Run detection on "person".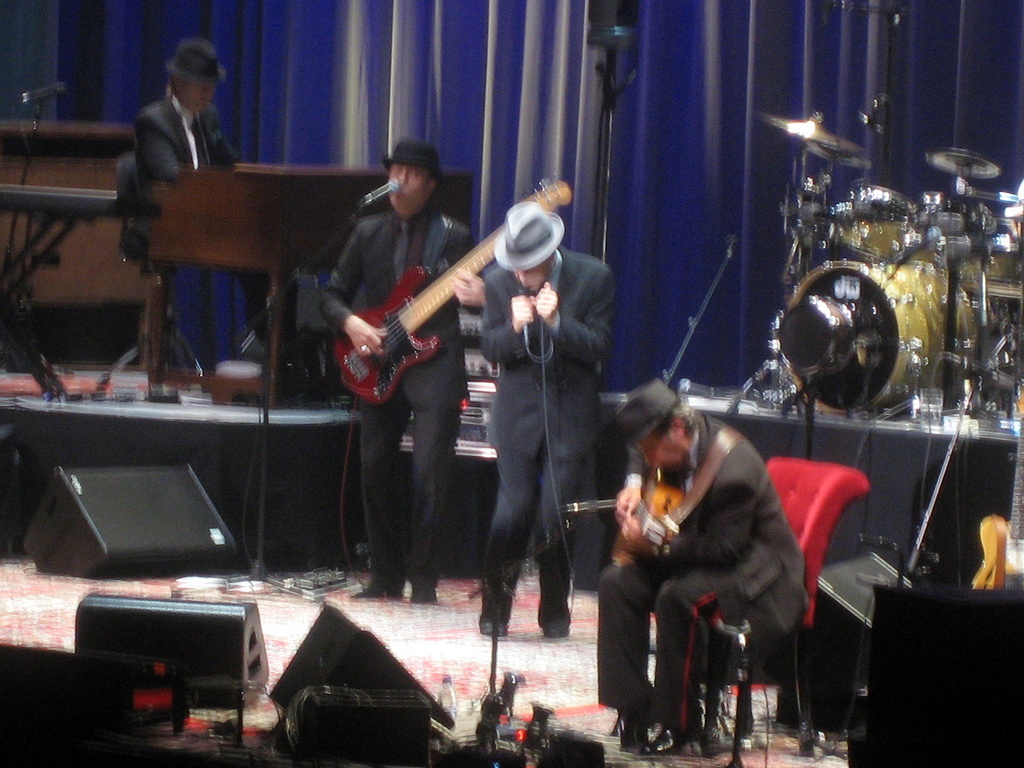
Result: {"x1": 124, "y1": 35, "x2": 293, "y2": 374}.
